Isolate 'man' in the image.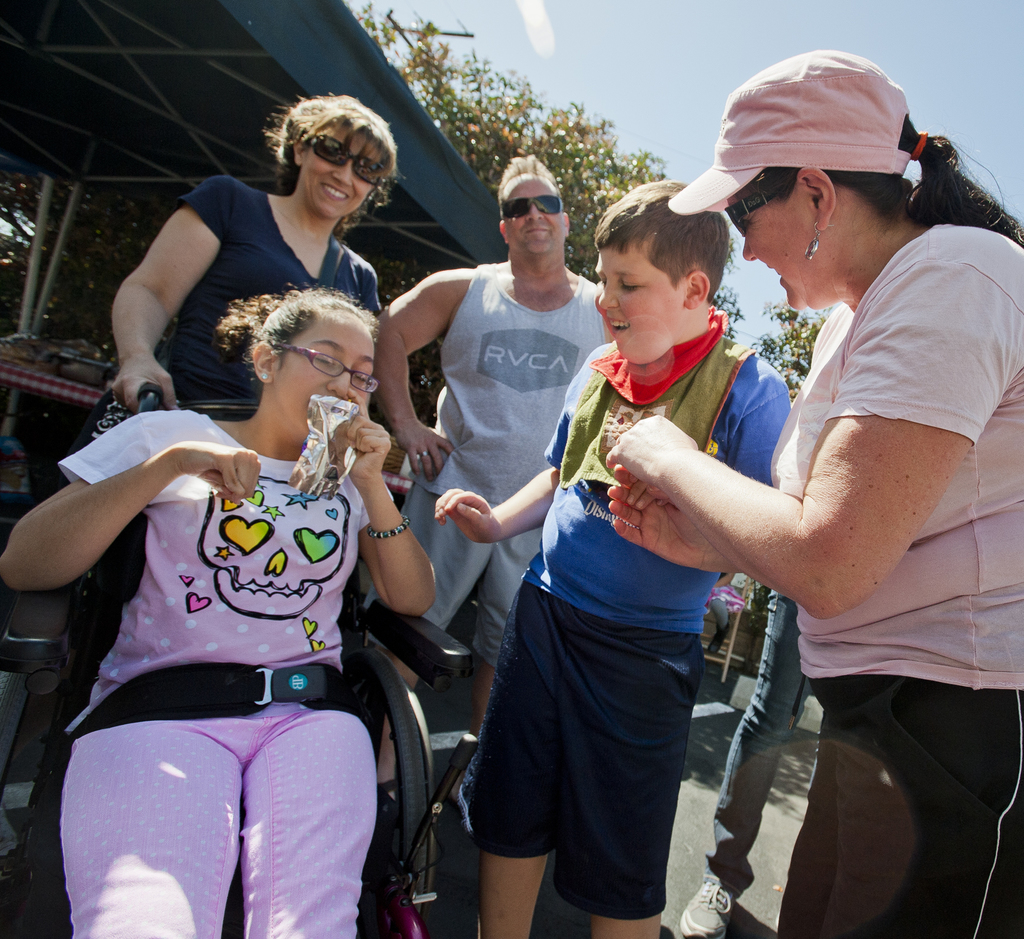
Isolated region: left=395, top=179, right=668, bottom=912.
